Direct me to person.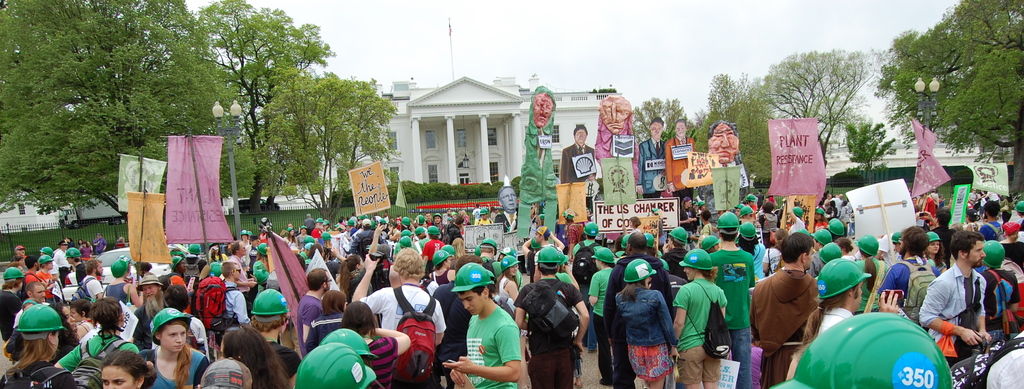
Direction: bbox(75, 262, 88, 290).
